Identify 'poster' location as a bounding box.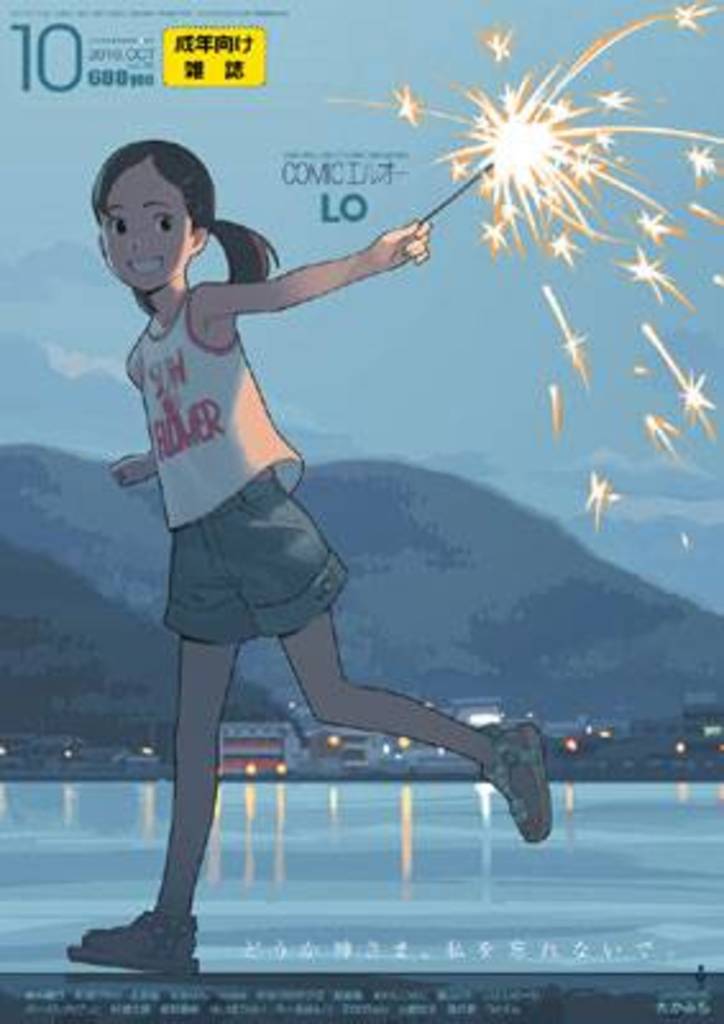
0/0/721/1021.
